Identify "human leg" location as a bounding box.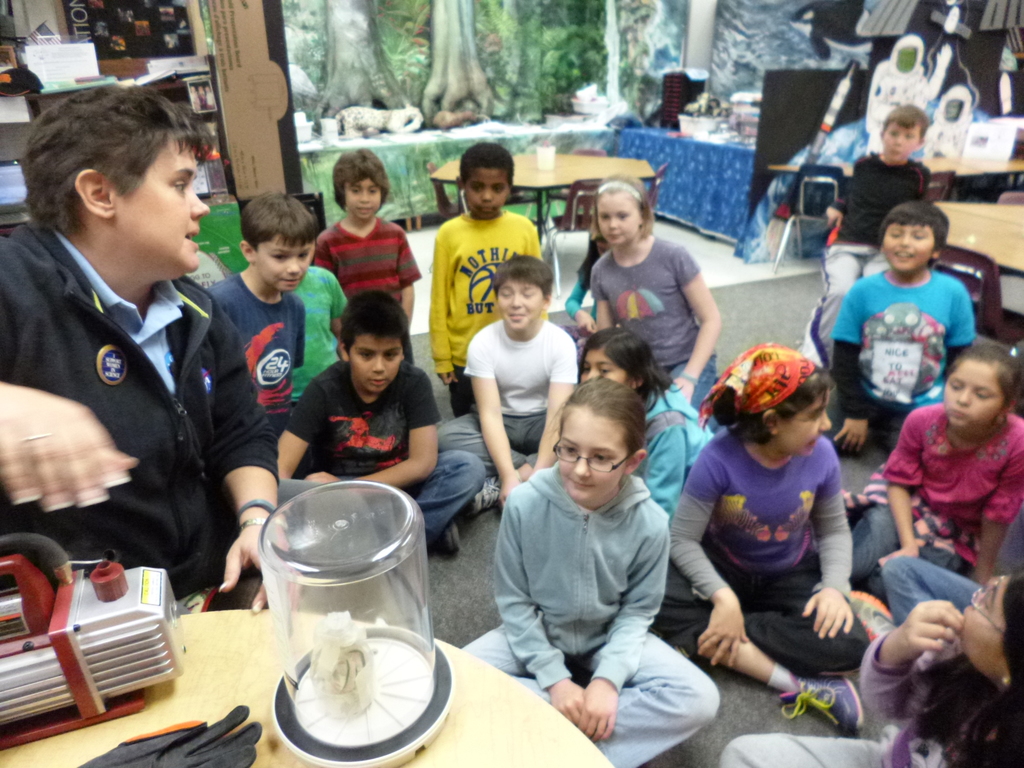
[left=653, top=557, right=867, bottom=725].
